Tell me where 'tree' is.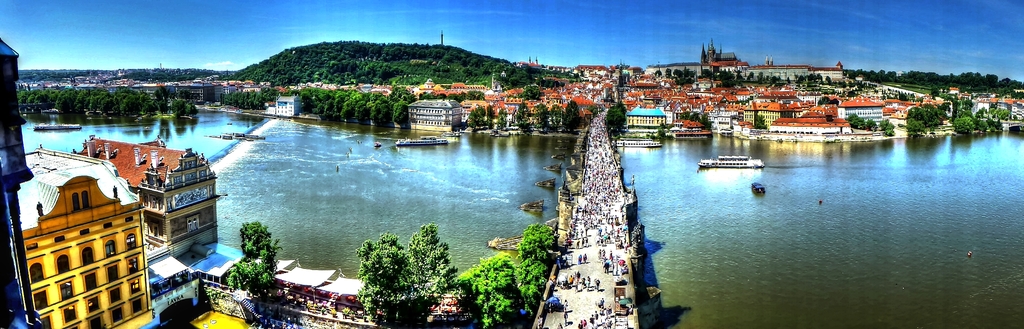
'tree' is at box=[753, 112, 767, 131].
